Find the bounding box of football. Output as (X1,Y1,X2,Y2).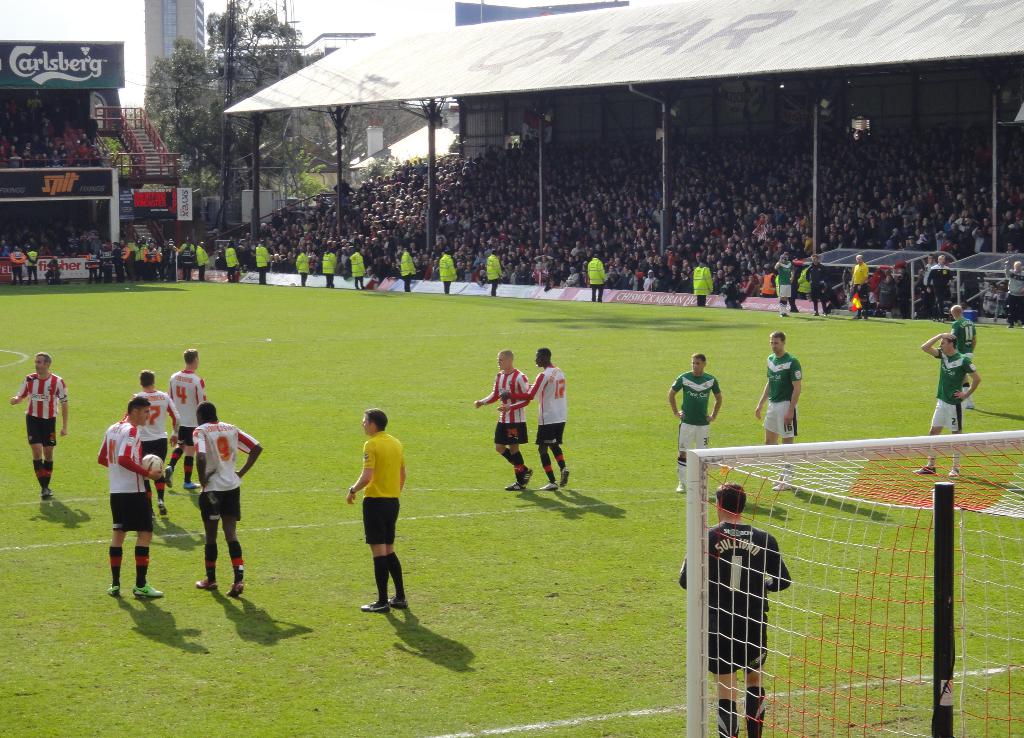
(143,453,163,482).
